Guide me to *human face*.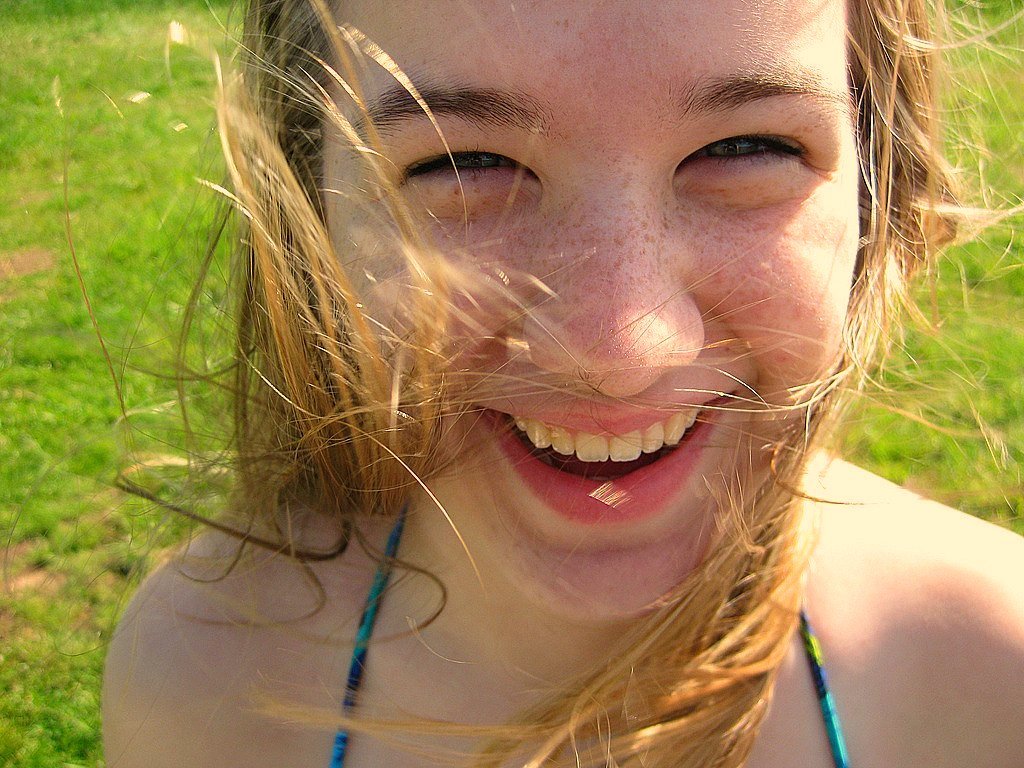
Guidance: bbox(314, 0, 867, 627).
